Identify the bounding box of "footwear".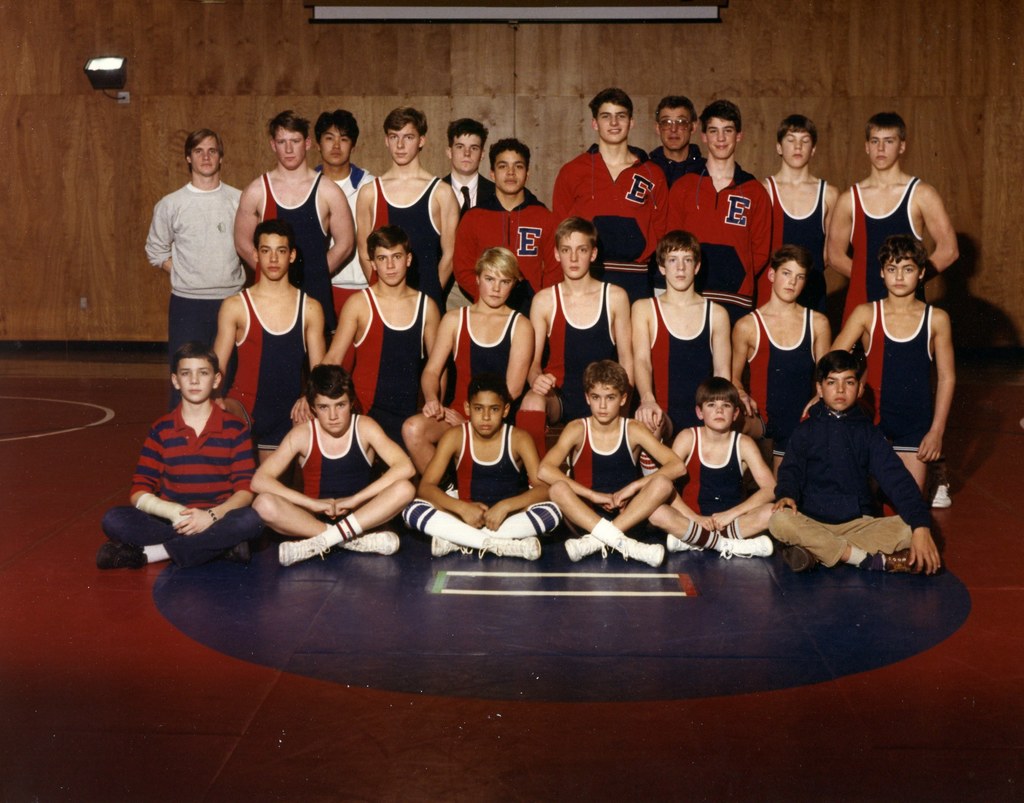
x1=630 y1=541 x2=669 y2=562.
